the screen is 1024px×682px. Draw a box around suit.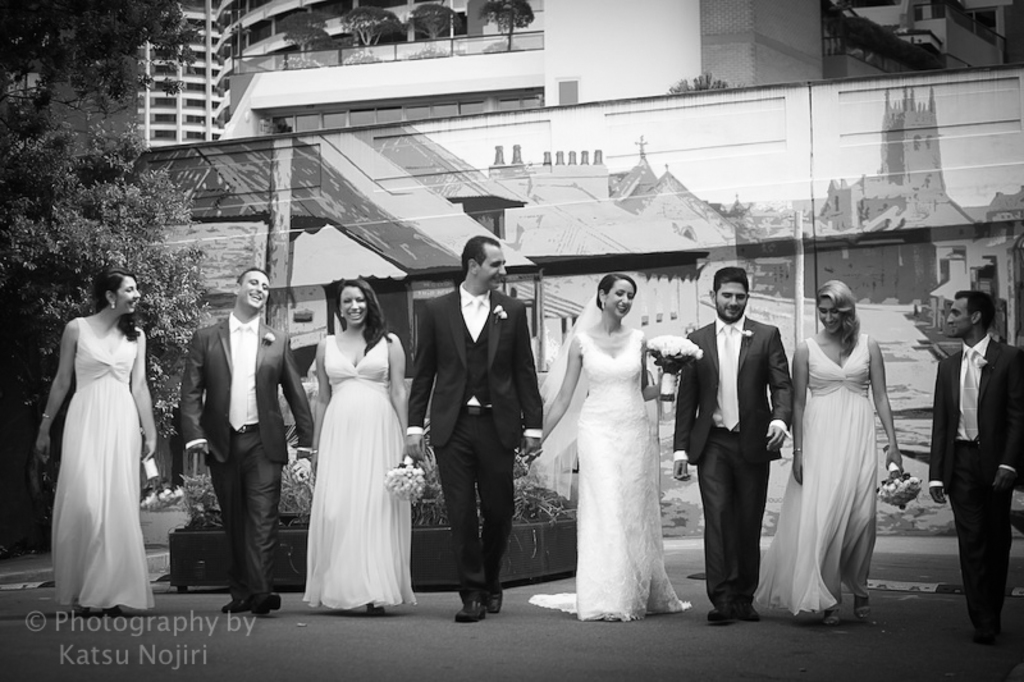
[x1=407, y1=283, x2=541, y2=605].
